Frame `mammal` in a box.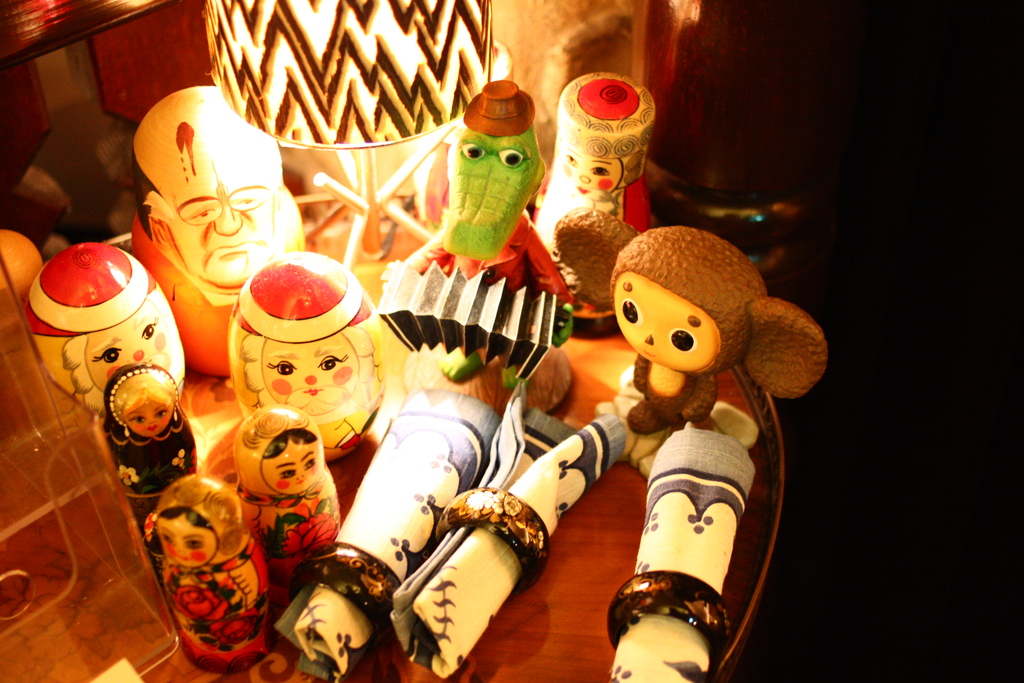
bbox=(145, 473, 268, 666).
